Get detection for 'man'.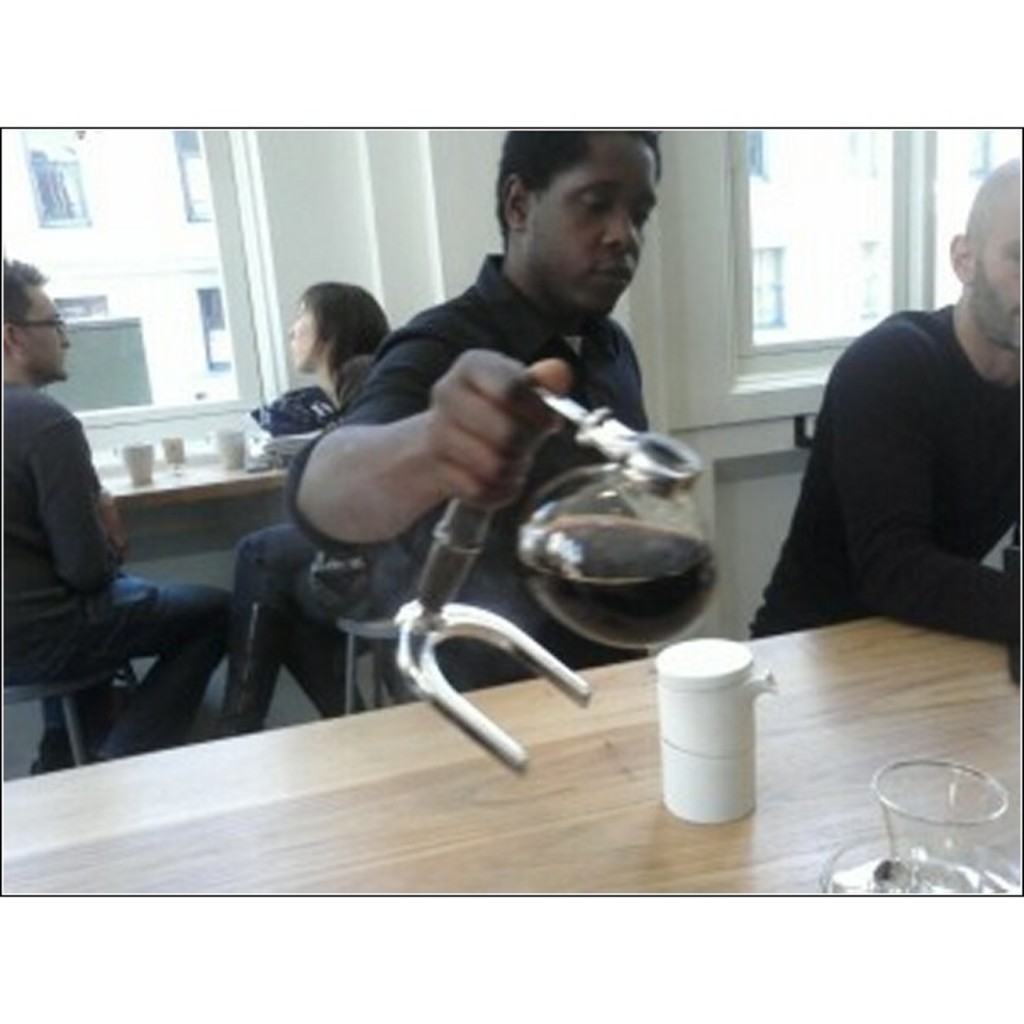
Detection: (x1=746, y1=234, x2=1023, y2=687).
